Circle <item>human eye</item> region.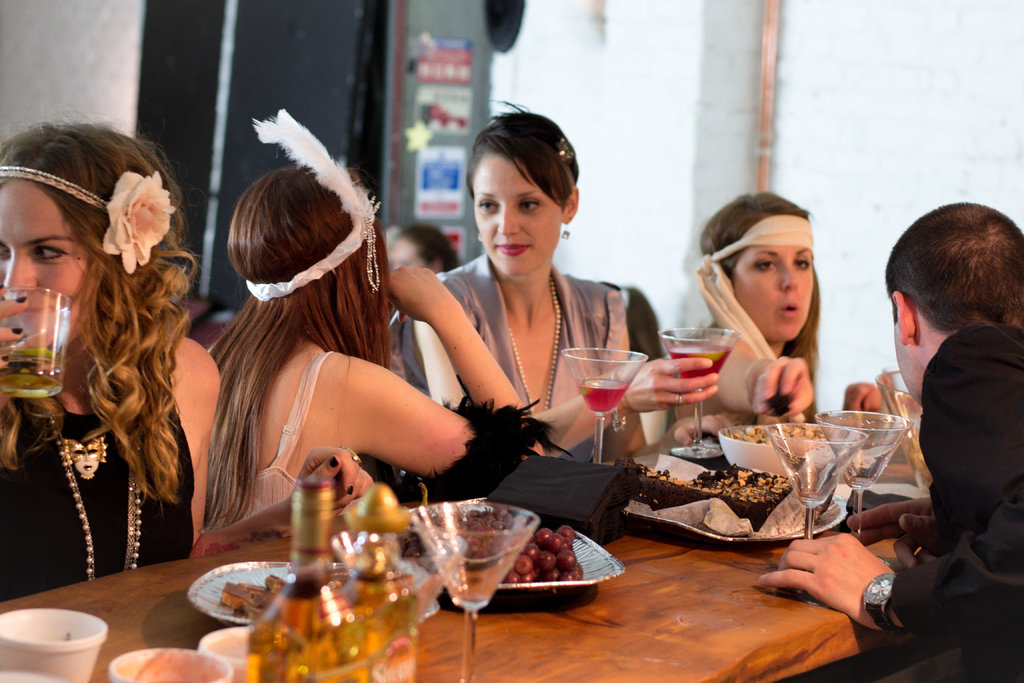
Region: (33, 237, 75, 267).
